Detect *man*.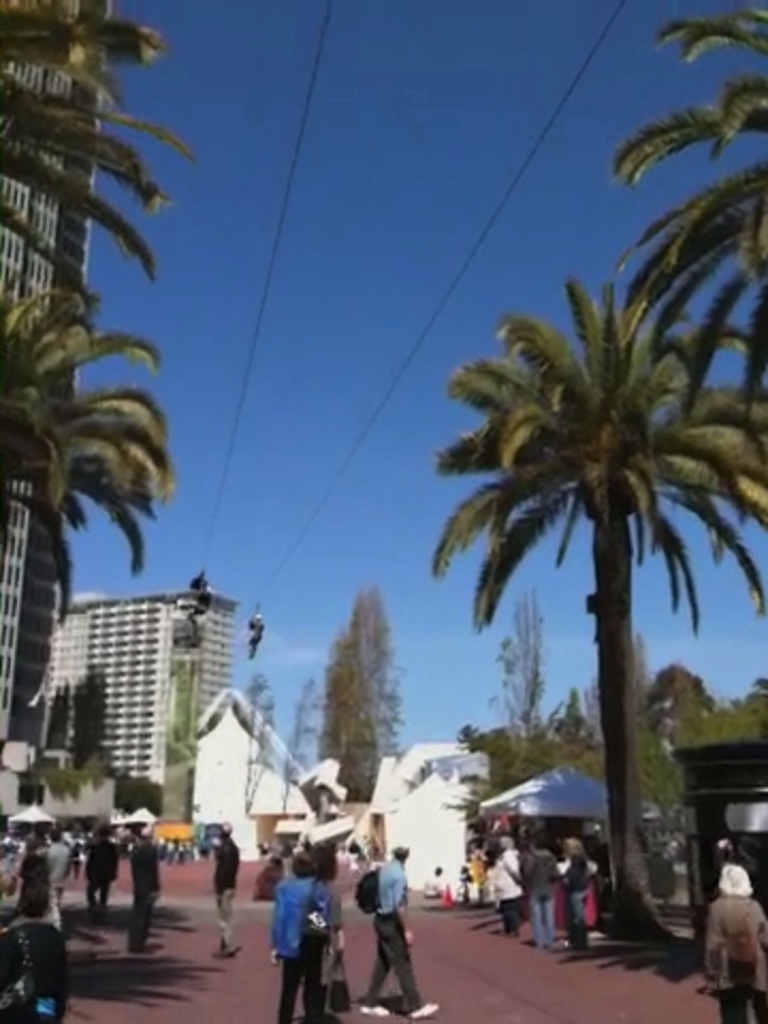
Detected at <box>258,851,329,1022</box>.
